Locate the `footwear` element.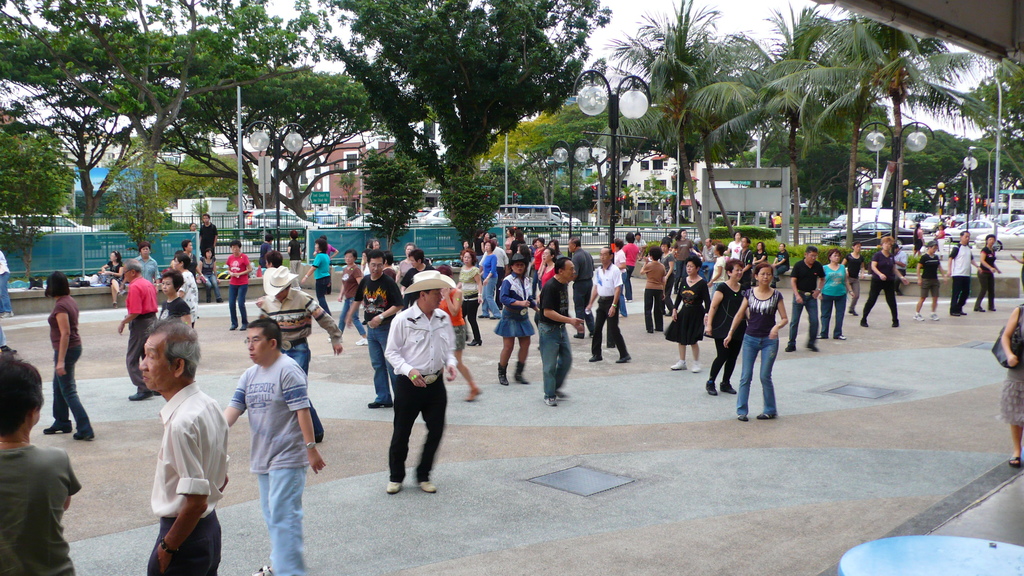
Element bbox: bbox=(911, 315, 922, 319).
